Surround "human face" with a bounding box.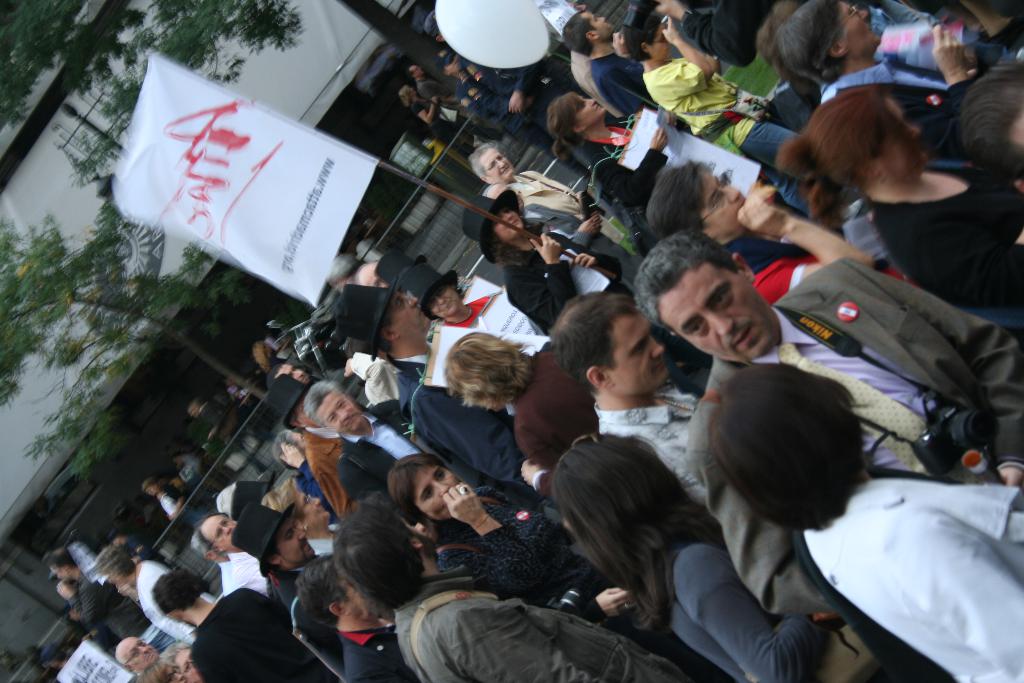
[569,89,609,126].
